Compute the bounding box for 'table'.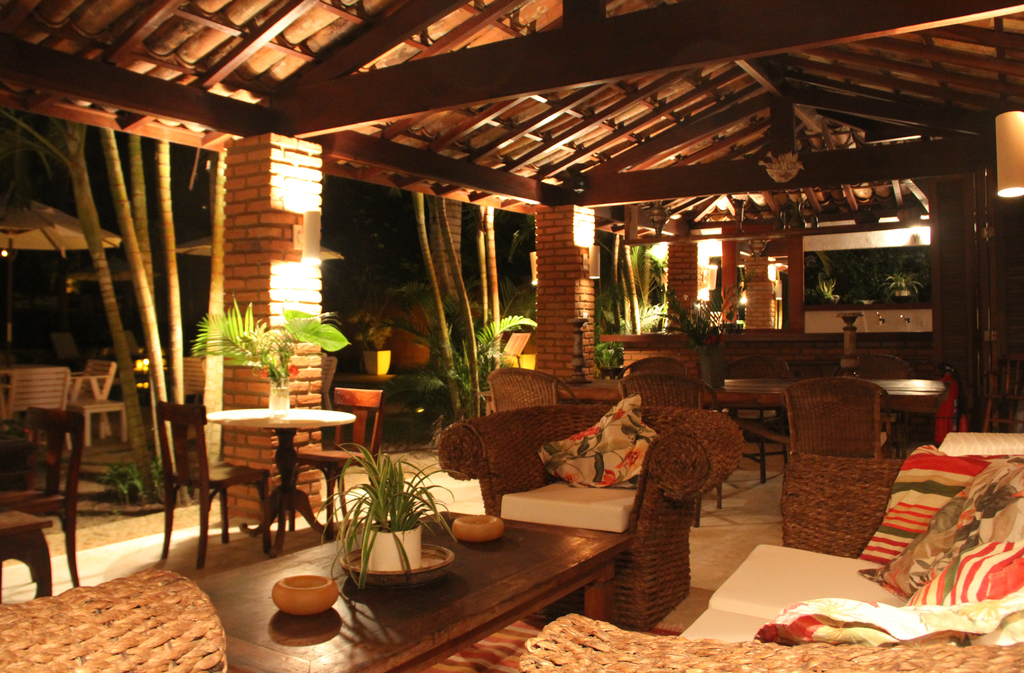
(0,516,58,599).
